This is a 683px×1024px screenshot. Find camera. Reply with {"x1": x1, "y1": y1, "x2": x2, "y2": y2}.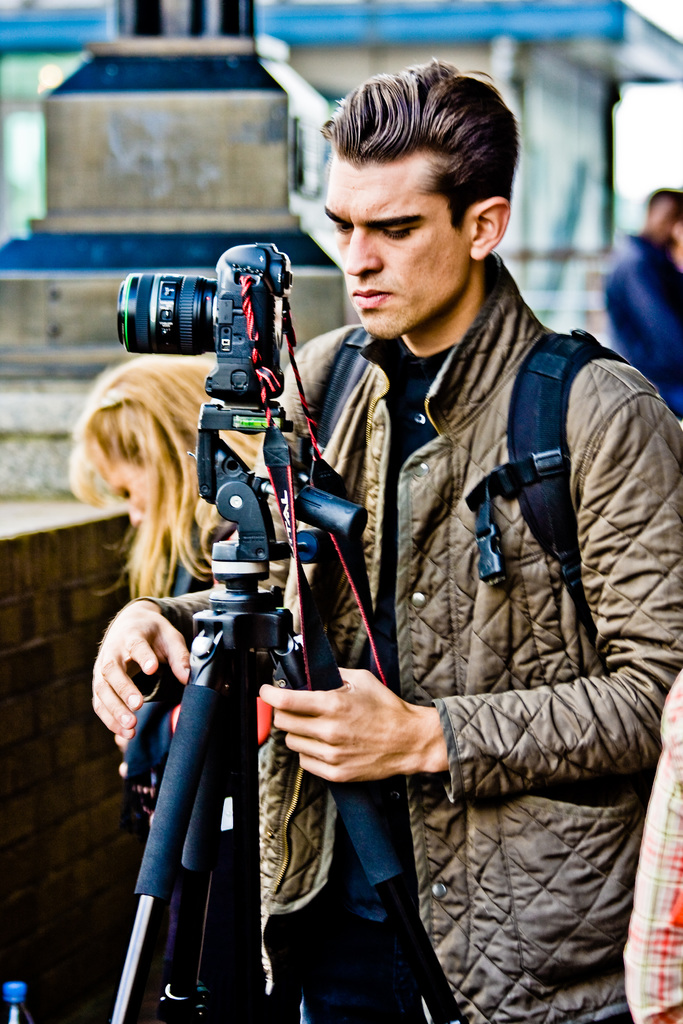
{"x1": 117, "y1": 242, "x2": 295, "y2": 360}.
